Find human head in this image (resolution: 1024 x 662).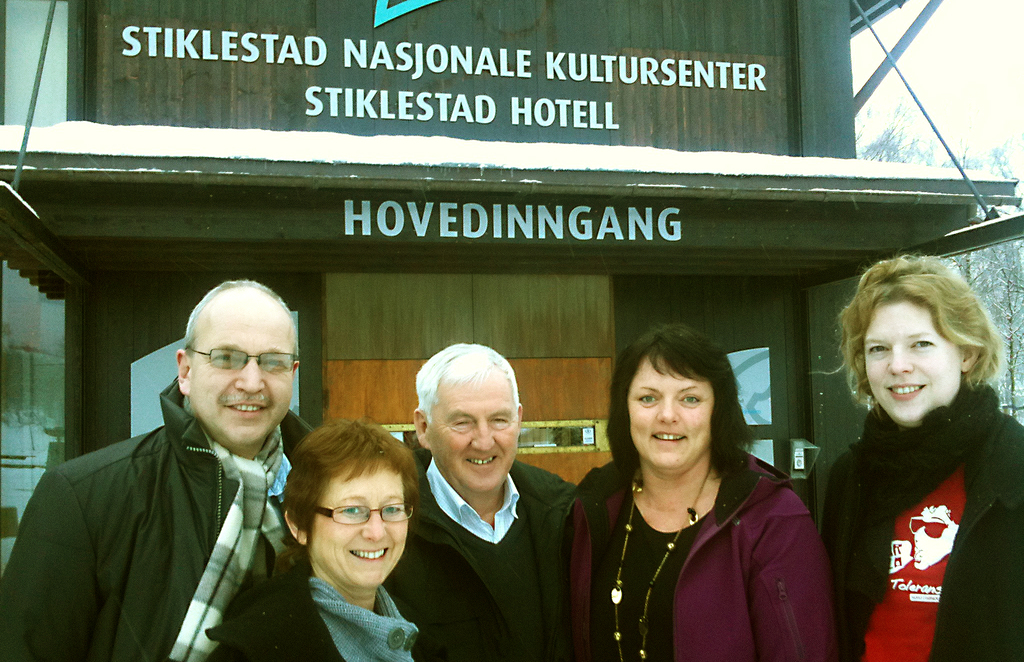
<box>610,318,741,476</box>.
